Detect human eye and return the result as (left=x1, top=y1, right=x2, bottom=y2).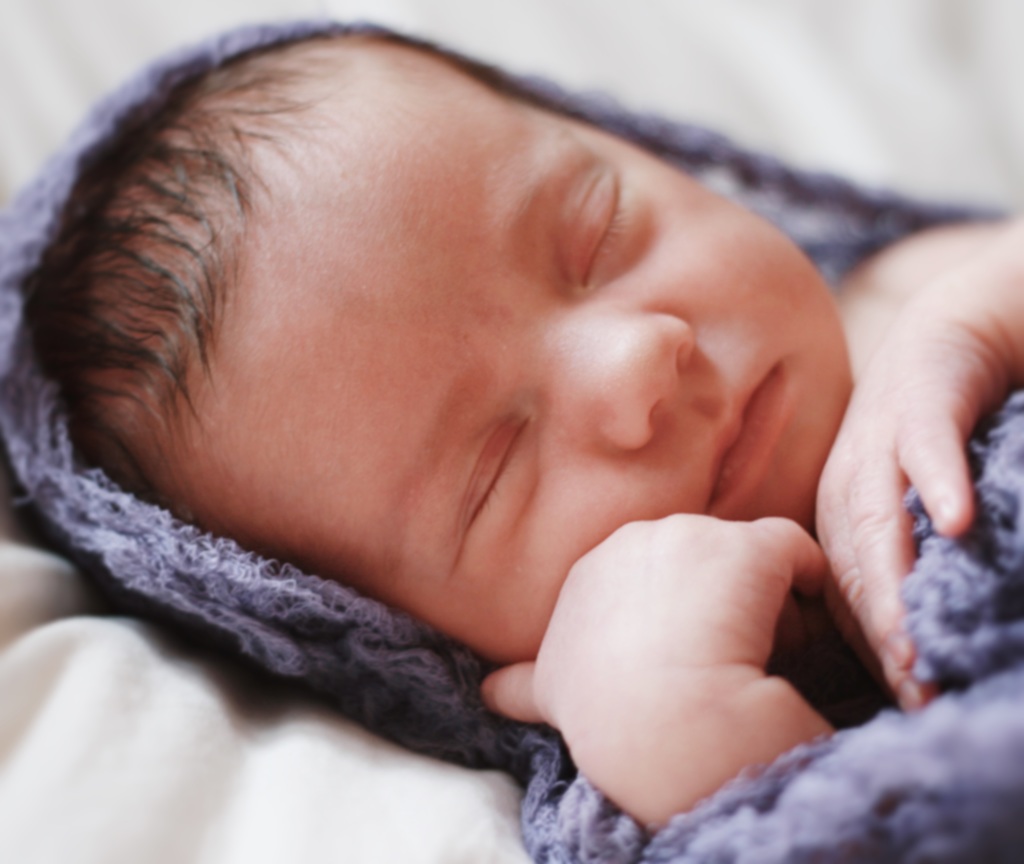
(left=556, top=178, right=662, bottom=273).
